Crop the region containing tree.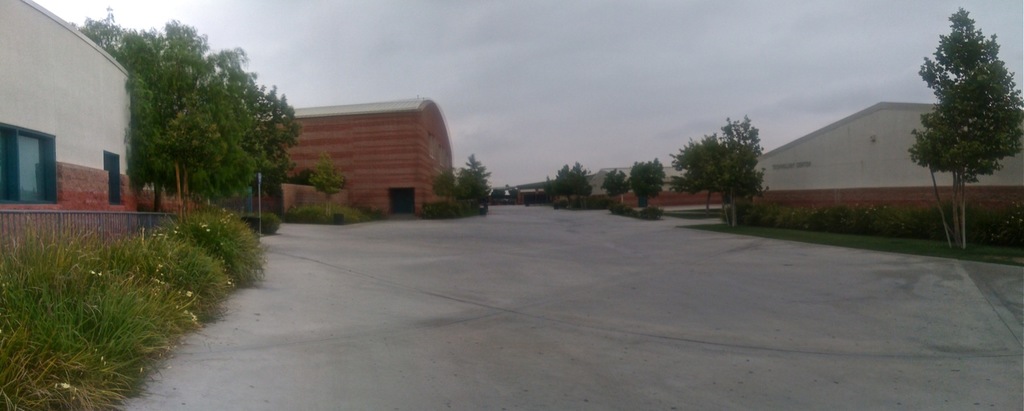
Crop region: box(531, 162, 604, 208).
